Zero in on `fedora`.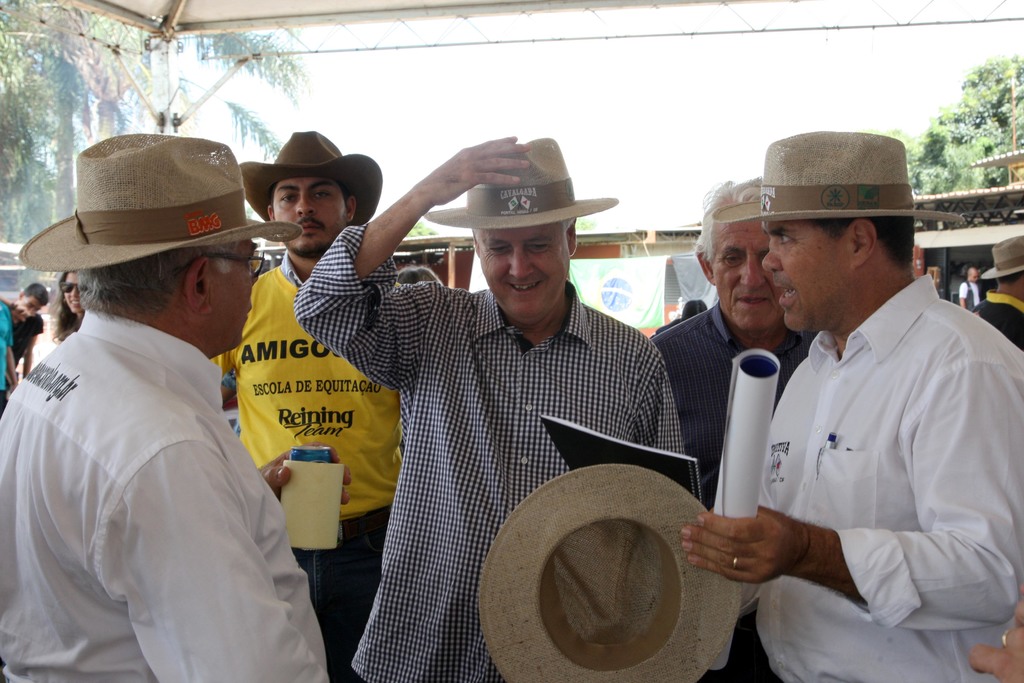
Zeroed in: [left=424, top=136, right=616, bottom=227].
